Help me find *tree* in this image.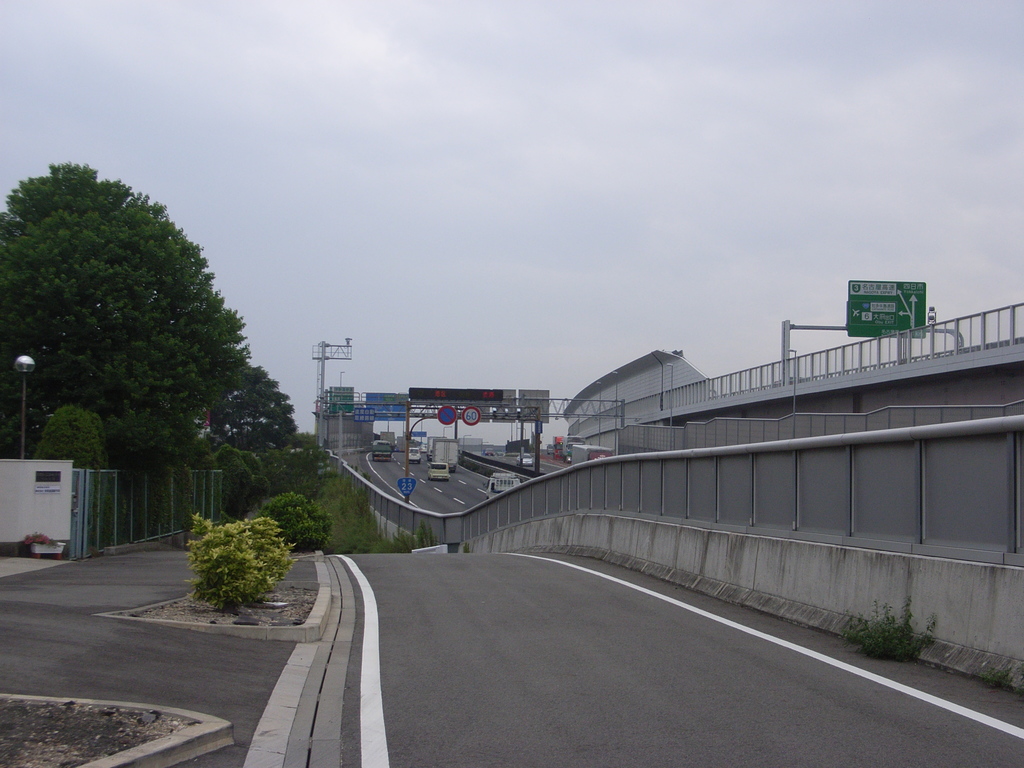
Found it: {"x1": 207, "y1": 364, "x2": 299, "y2": 451}.
